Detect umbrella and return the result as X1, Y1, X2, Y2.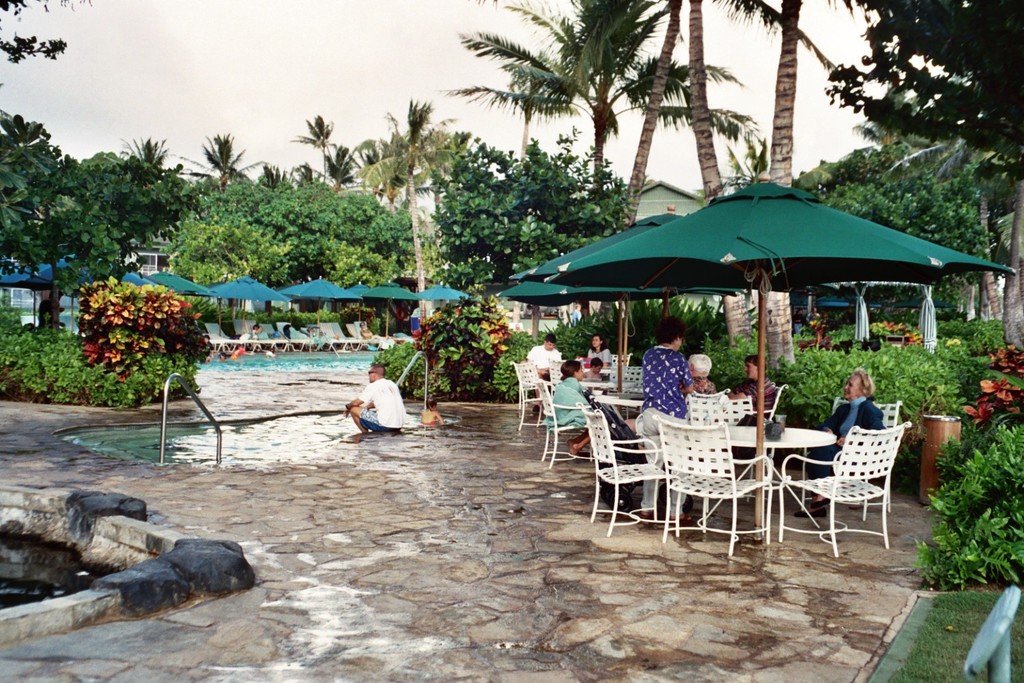
513, 205, 748, 414.
